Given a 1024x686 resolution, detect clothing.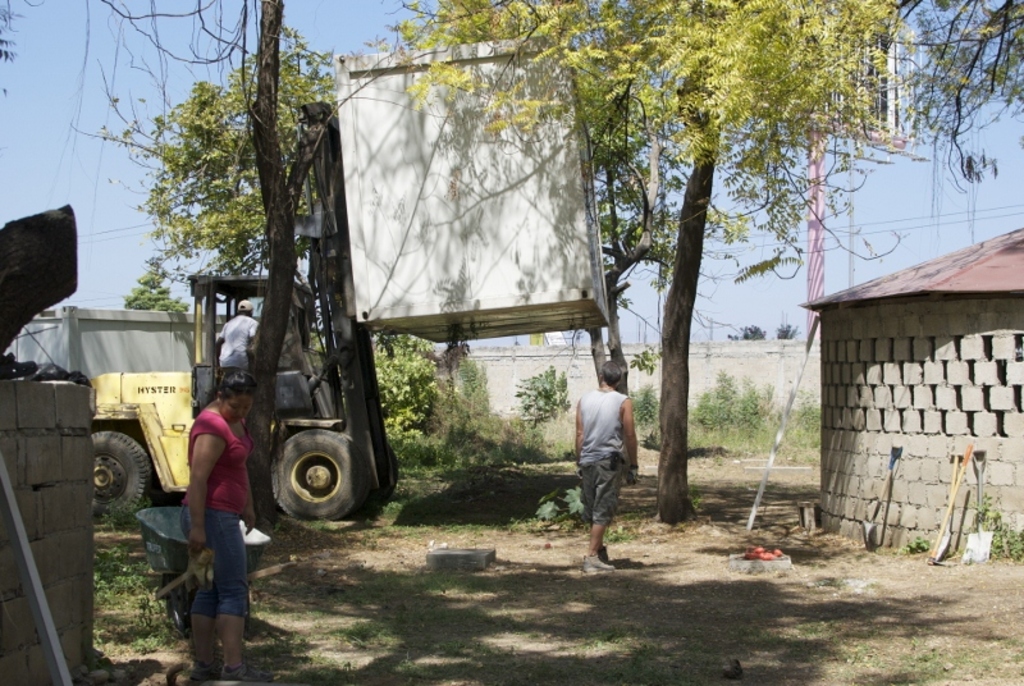
box=[179, 410, 253, 622].
